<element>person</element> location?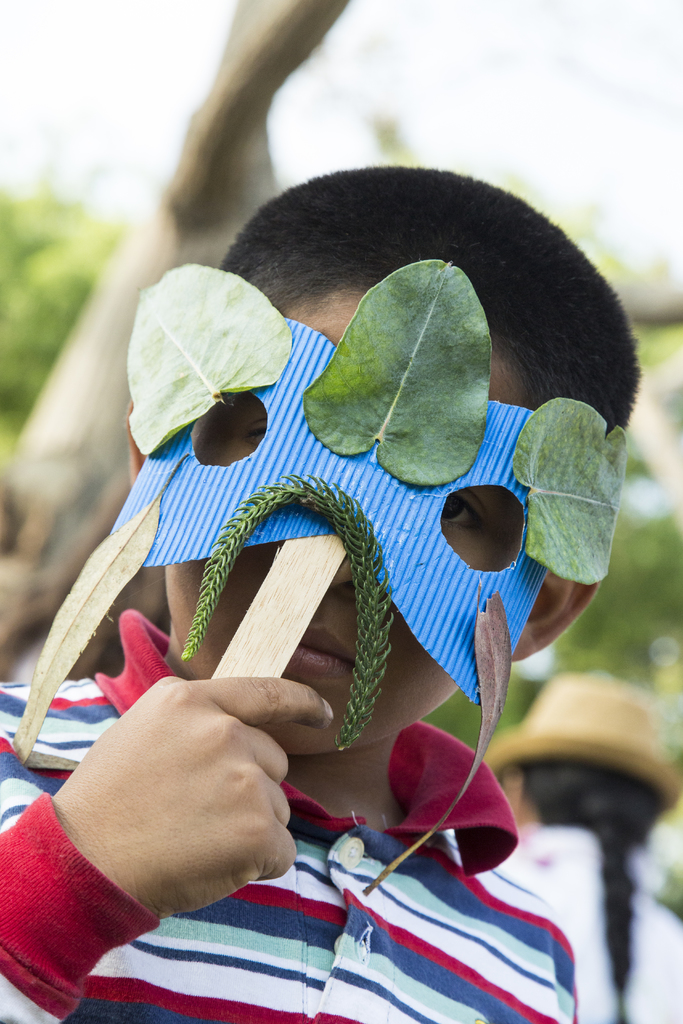
<box>483,671,682,1023</box>
